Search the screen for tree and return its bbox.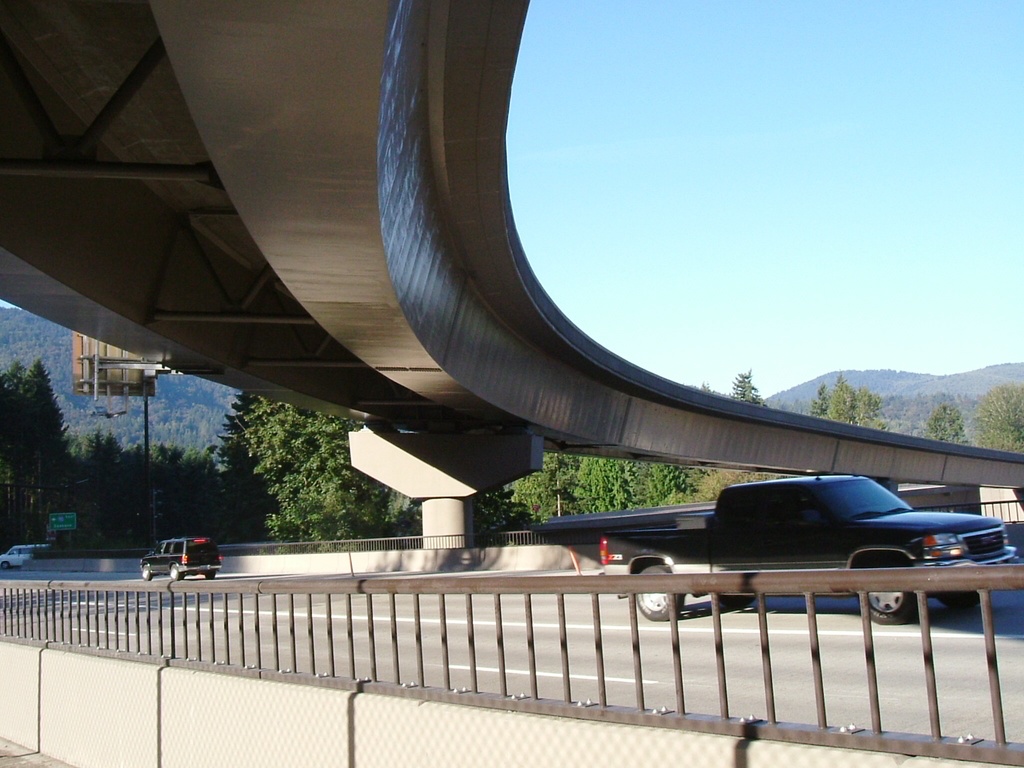
Found: BBox(0, 355, 66, 493).
